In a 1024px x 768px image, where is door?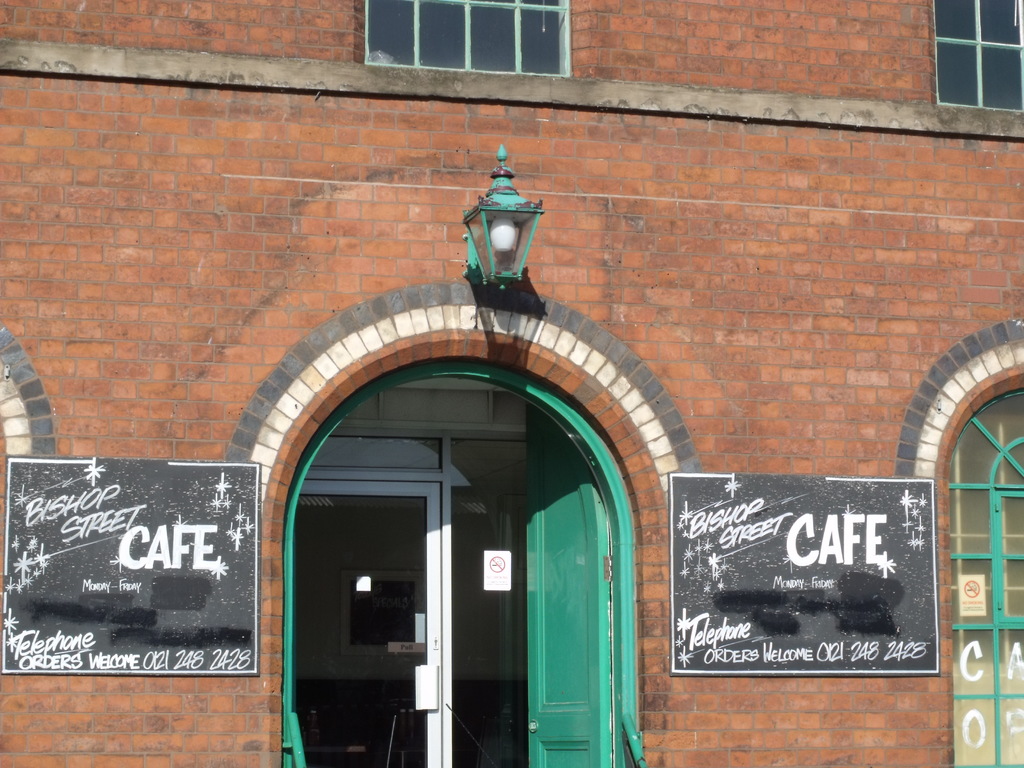
285:374:621:748.
